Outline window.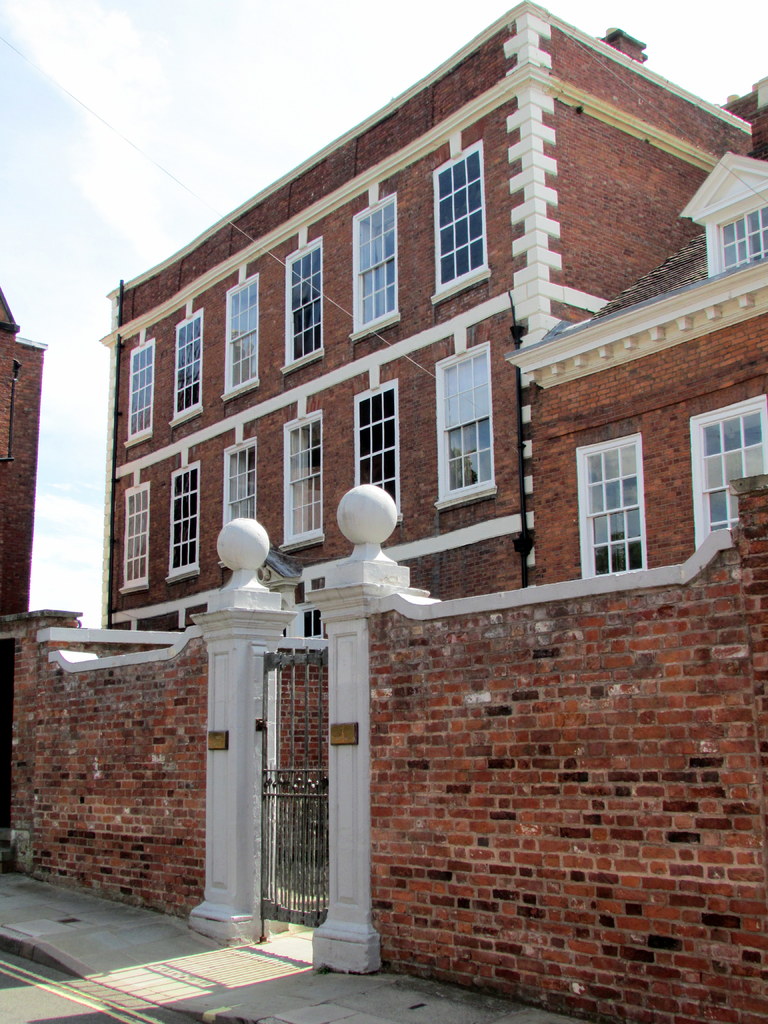
Outline: [577,435,646,580].
